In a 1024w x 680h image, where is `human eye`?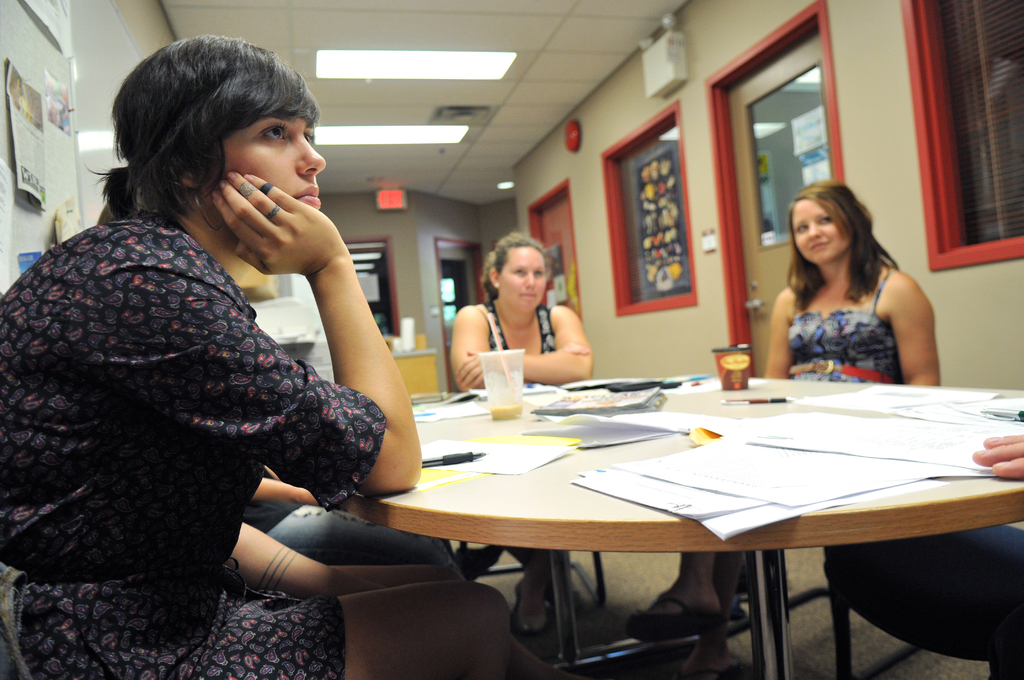
(257,119,288,142).
